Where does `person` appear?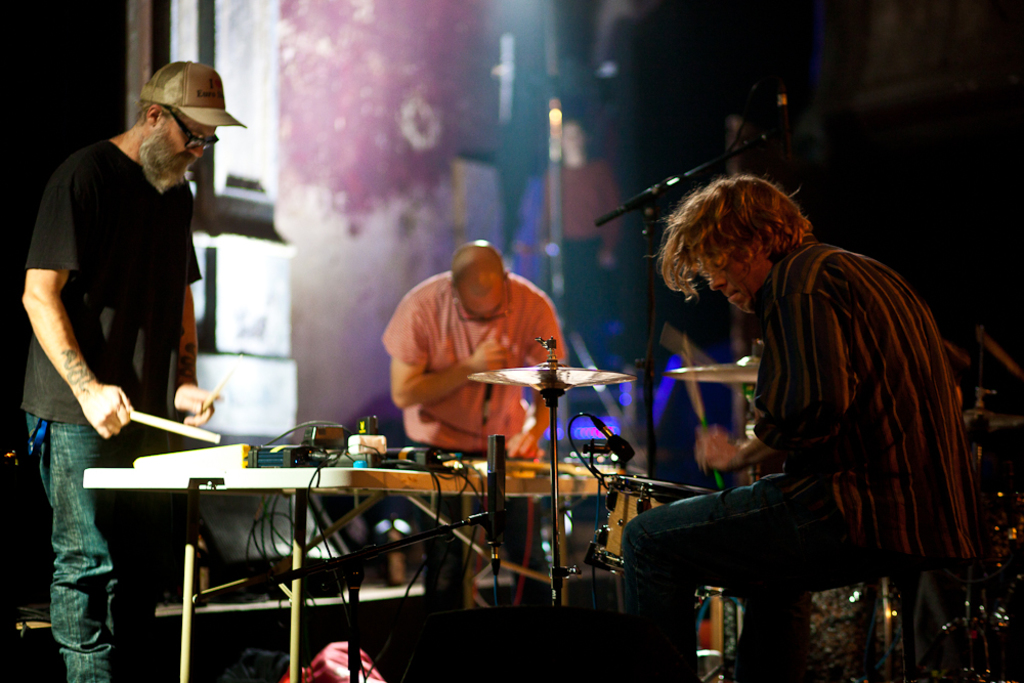
Appears at region(391, 241, 568, 602).
